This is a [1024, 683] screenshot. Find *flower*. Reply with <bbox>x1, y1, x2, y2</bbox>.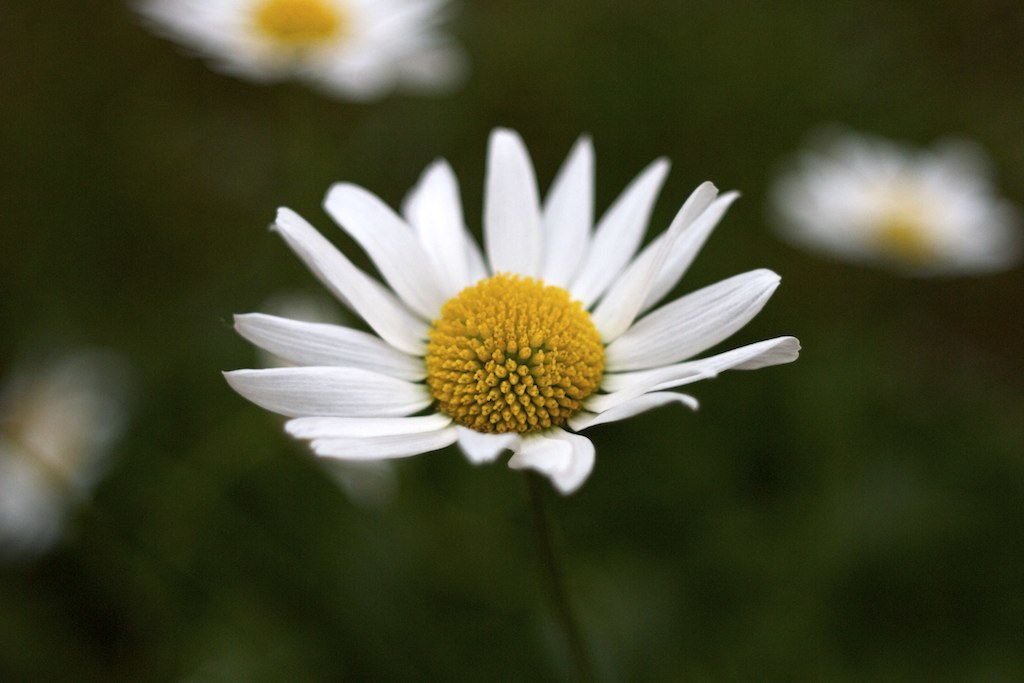
<bbox>234, 140, 764, 491</bbox>.
